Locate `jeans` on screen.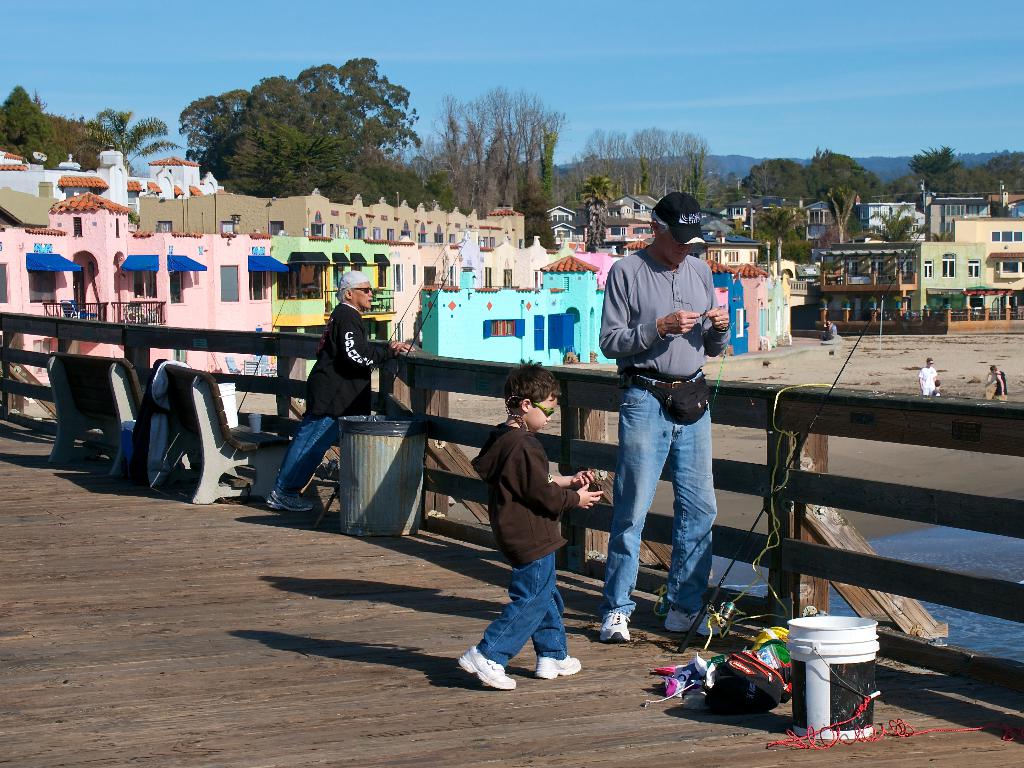
On screen at (471,544,564,667).
